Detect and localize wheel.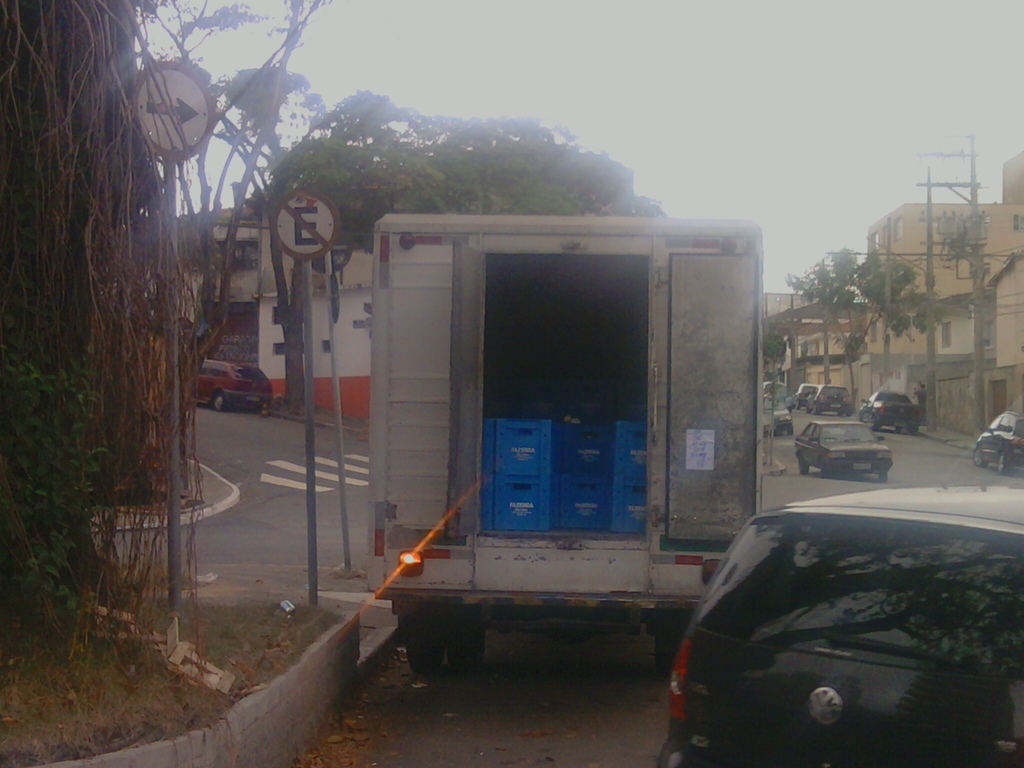
Localized at l=213, t=389, r=228, b=413.
